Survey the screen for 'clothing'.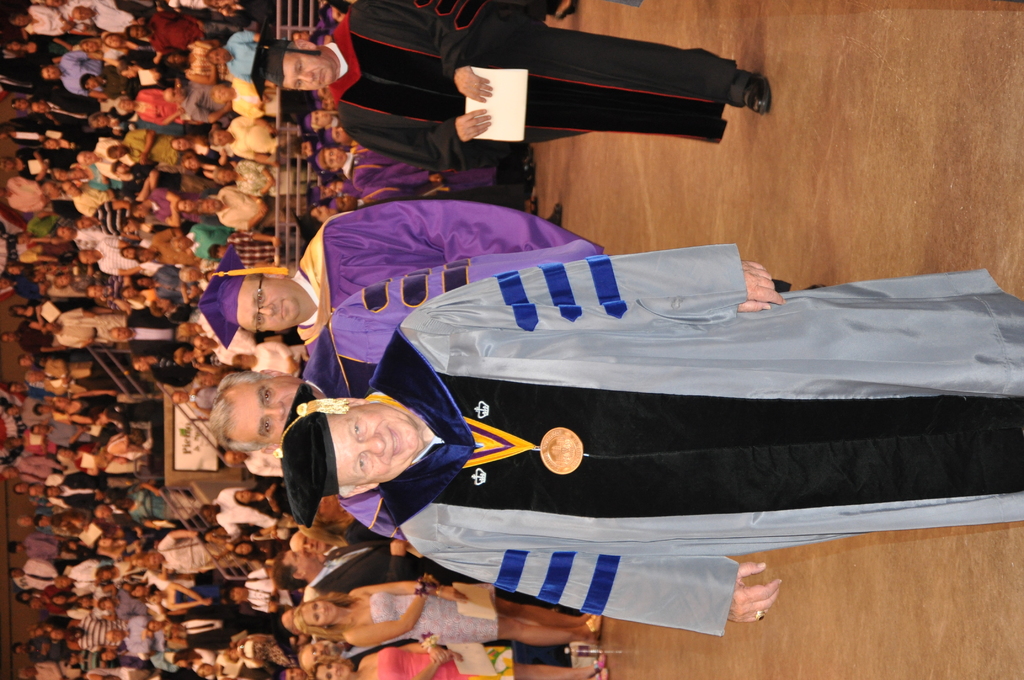
Survey found: bbox(278, 213, 999, 606).
